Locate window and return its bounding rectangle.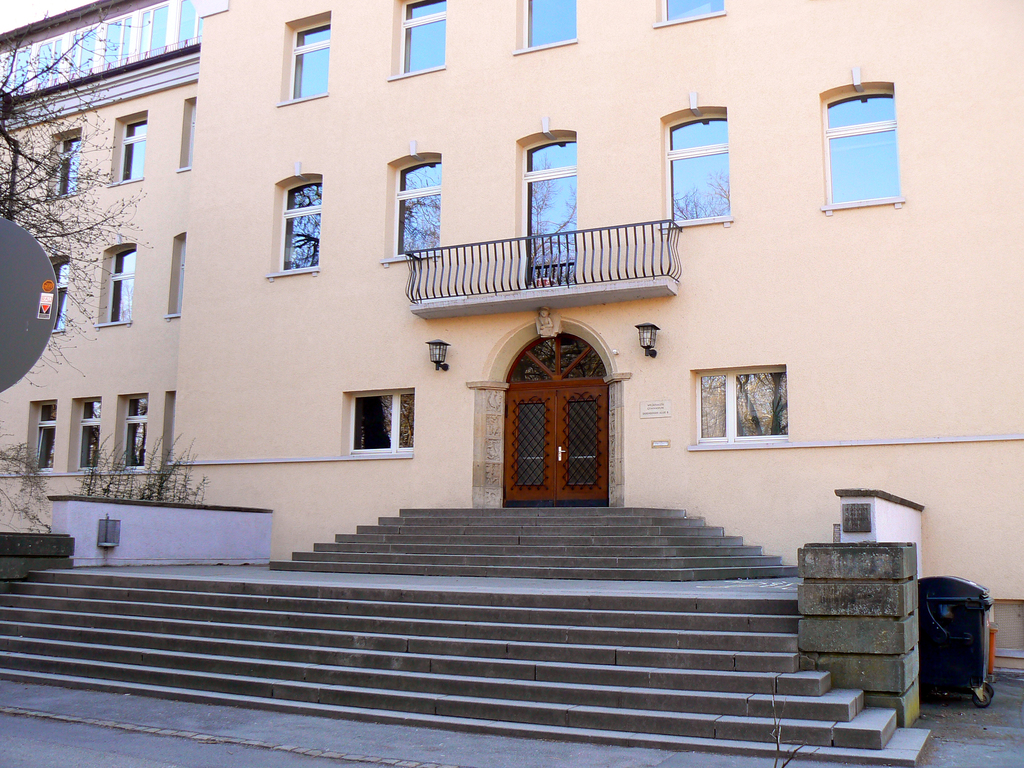
detection(394, 155, 442, 260).
